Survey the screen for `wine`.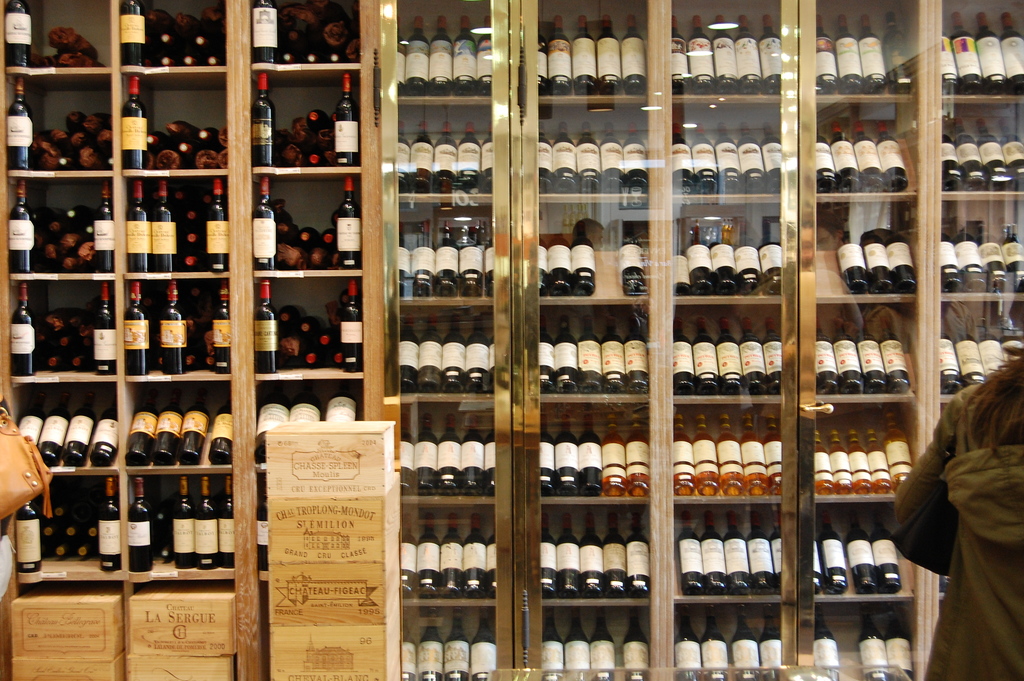
Survey found: {"x1": 942, "y1": 33, "x2": 957, "y2": 95}.
